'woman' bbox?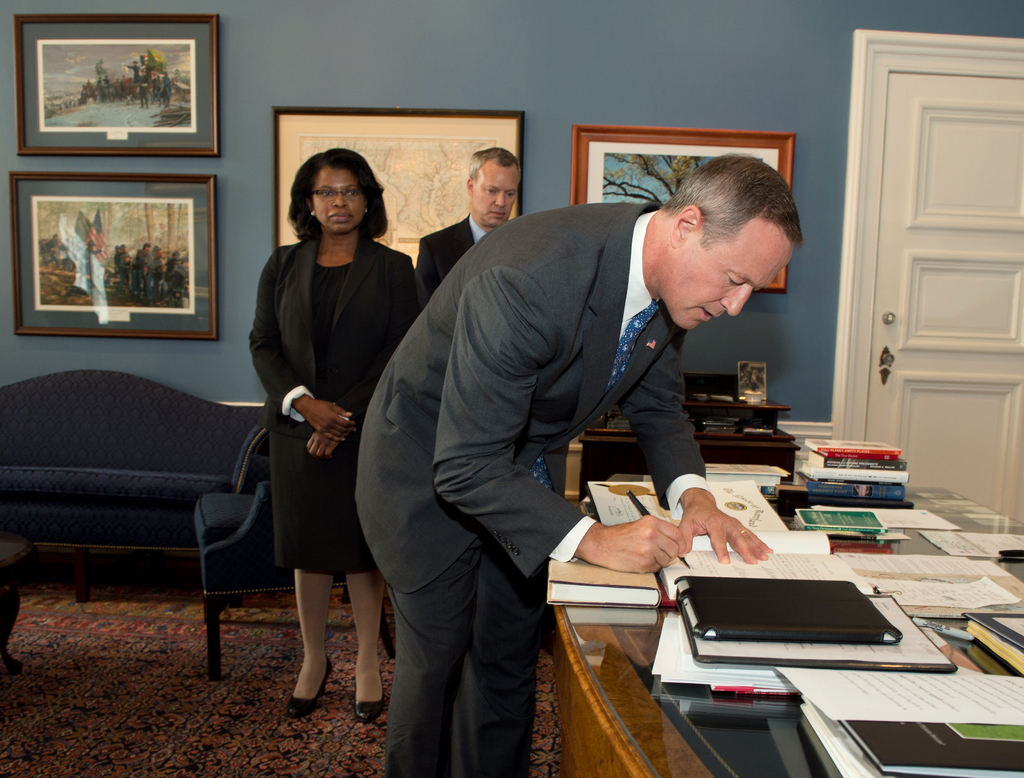
pyautogui.locateOnScreen(256, 186, 418, 738)
